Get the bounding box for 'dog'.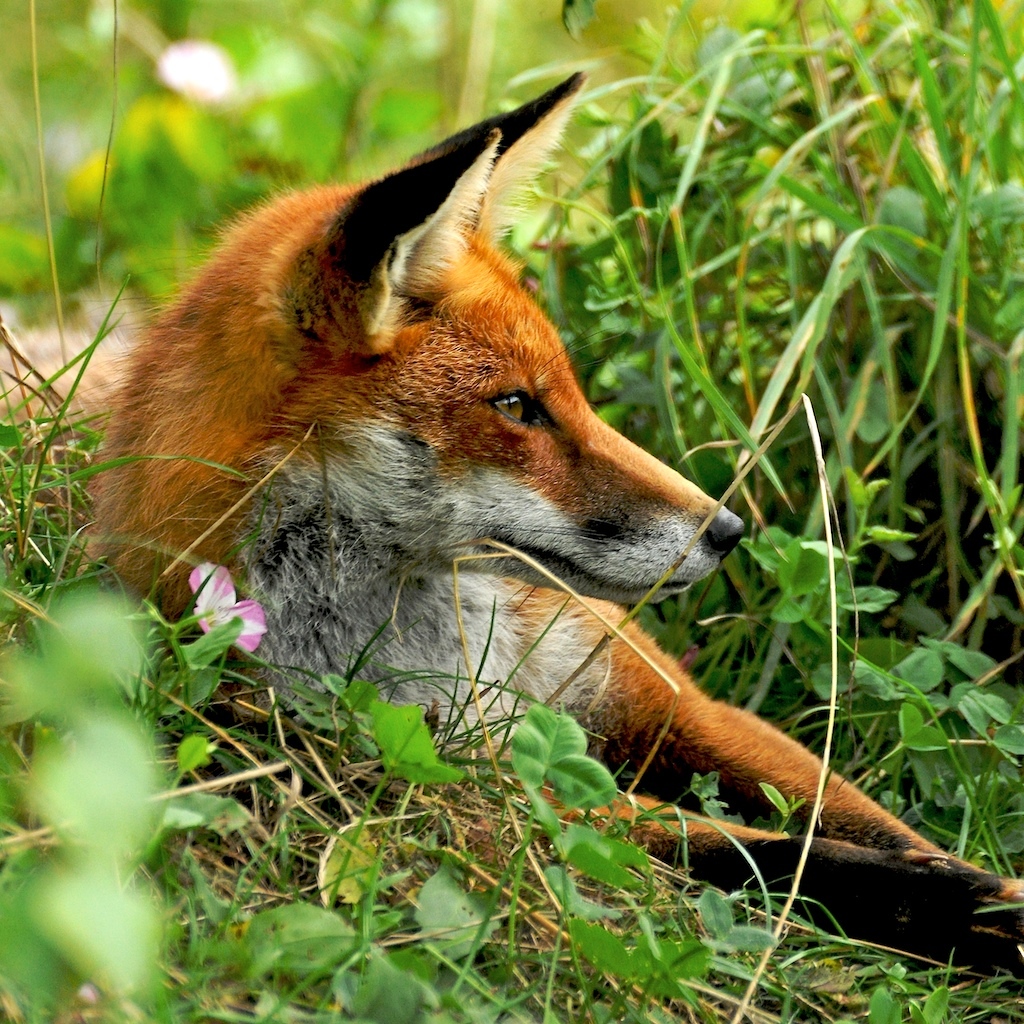
x1=0, y1=68, x2=1023, y2=983.
